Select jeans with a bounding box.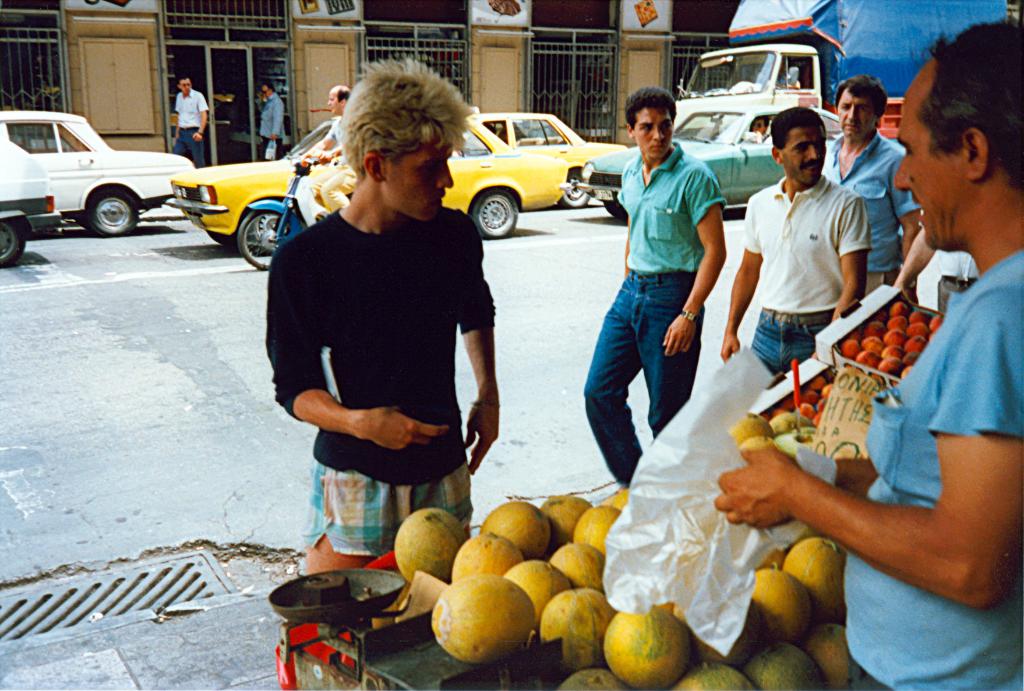
[173,129,208,170].
